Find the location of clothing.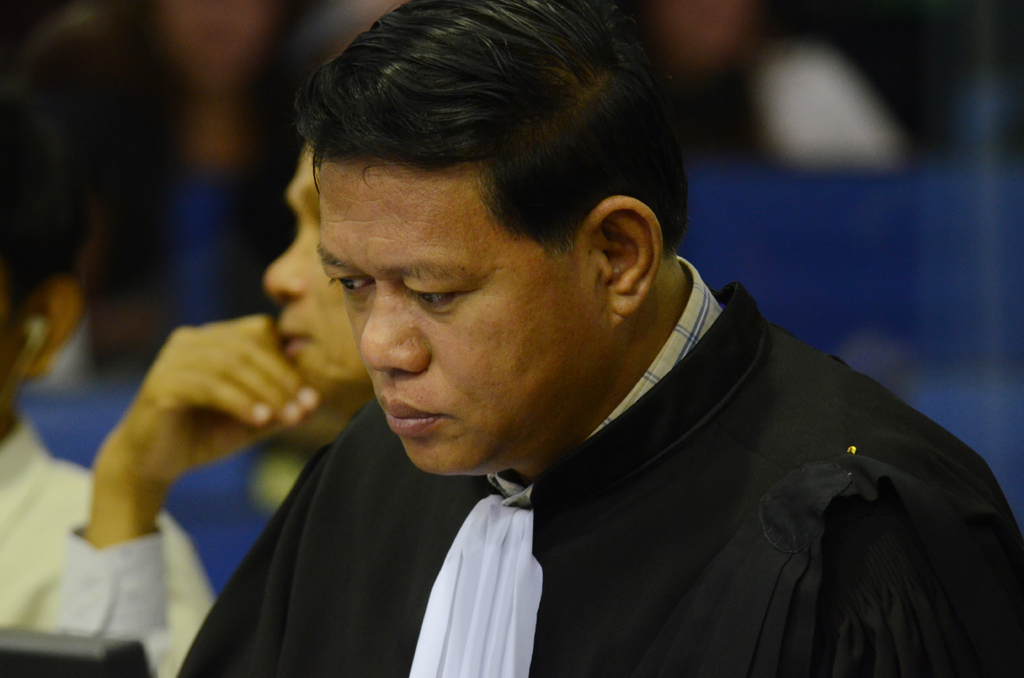
Location: bbox=[59, 514, 184, 677].
